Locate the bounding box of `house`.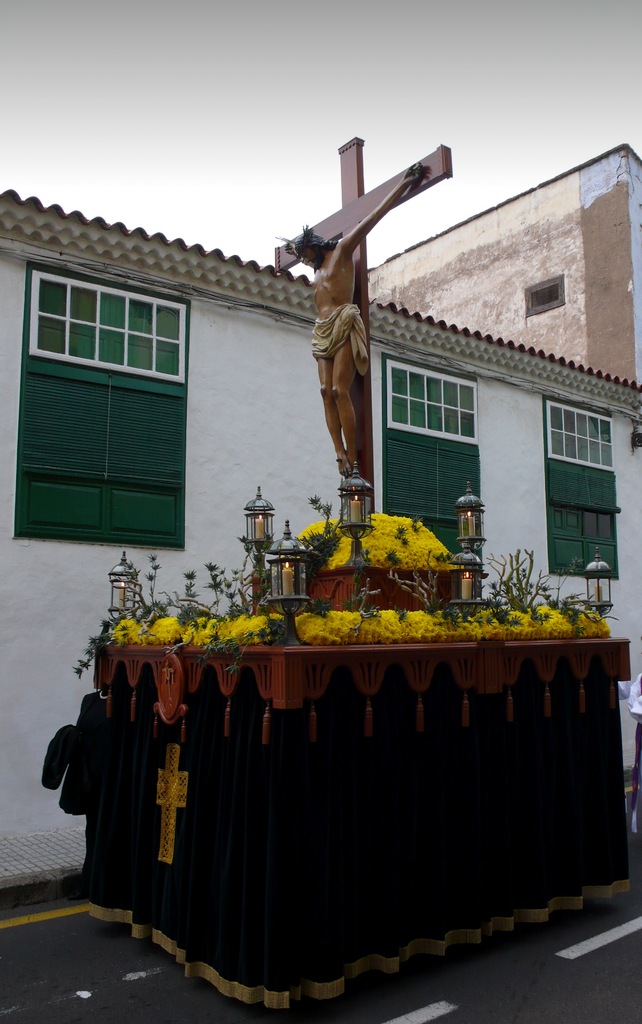
Bounding box: {"left": 0, "top": 129, "right": 616, "bottom": 796}.
